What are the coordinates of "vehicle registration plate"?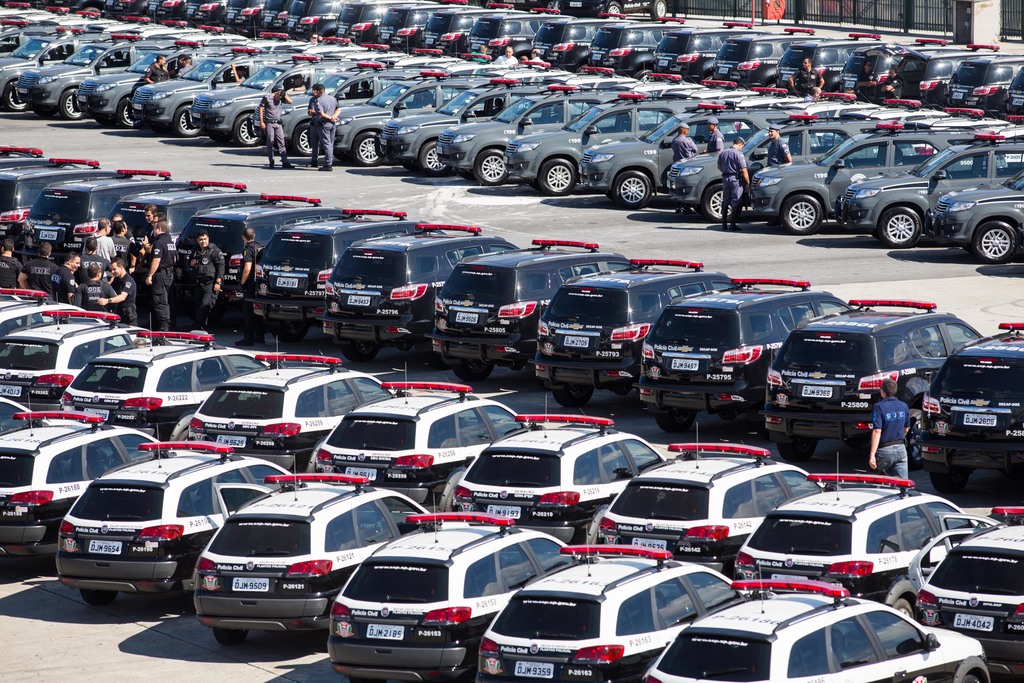
detection(670, 359, 699, 370).
